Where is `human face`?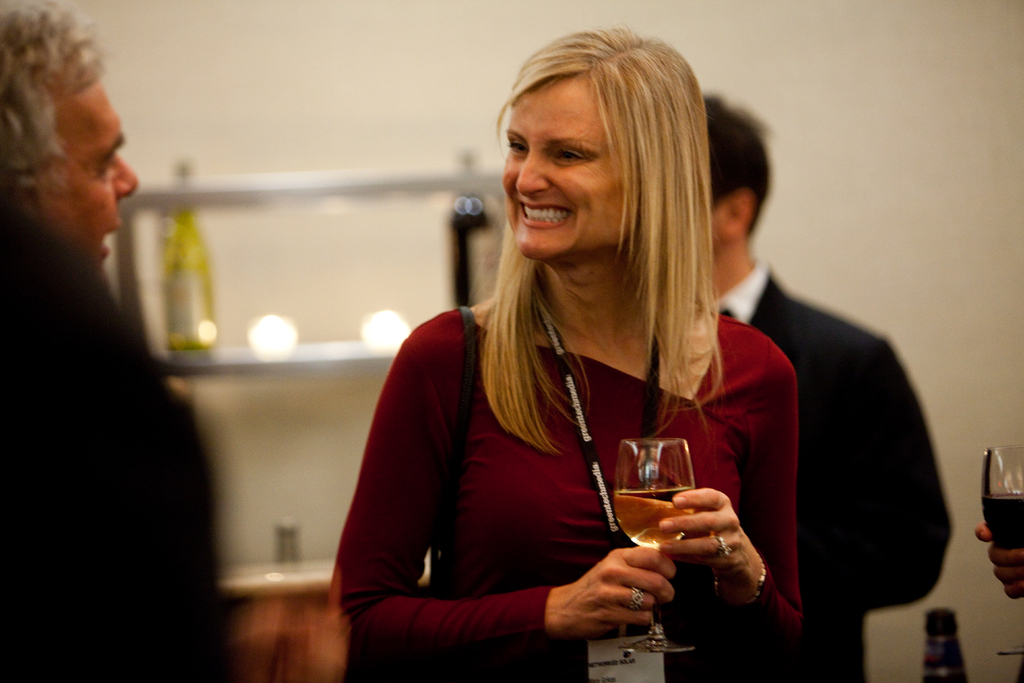
bbox=(33, 72, 138, 269).
